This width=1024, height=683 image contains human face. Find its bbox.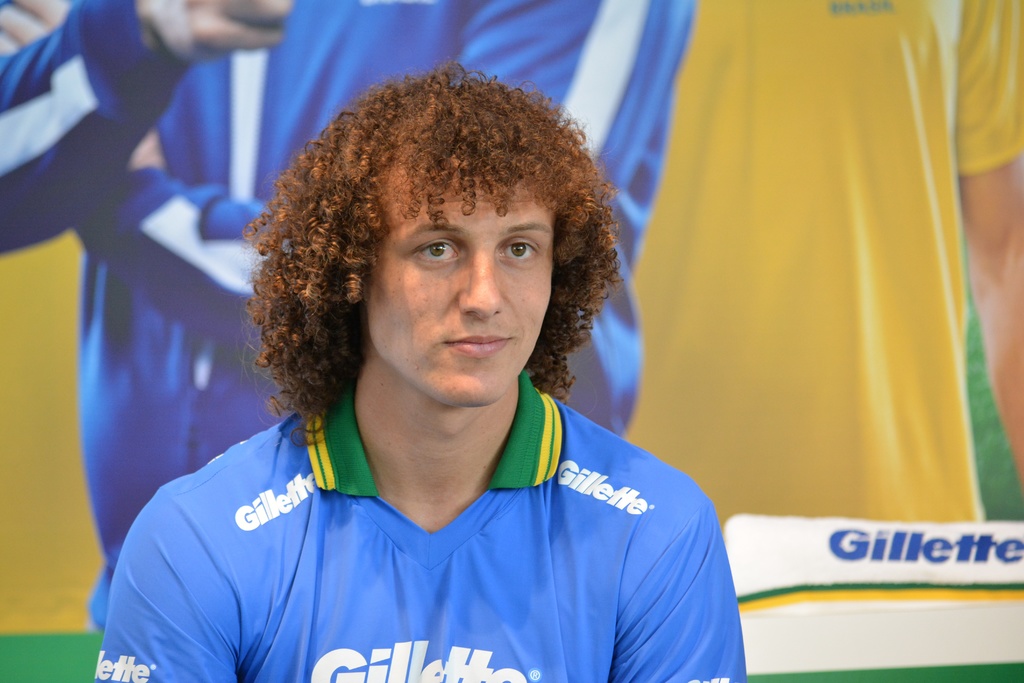
{"x1": 369, "y1": 174, "x2": 556, "y2": 410}.
